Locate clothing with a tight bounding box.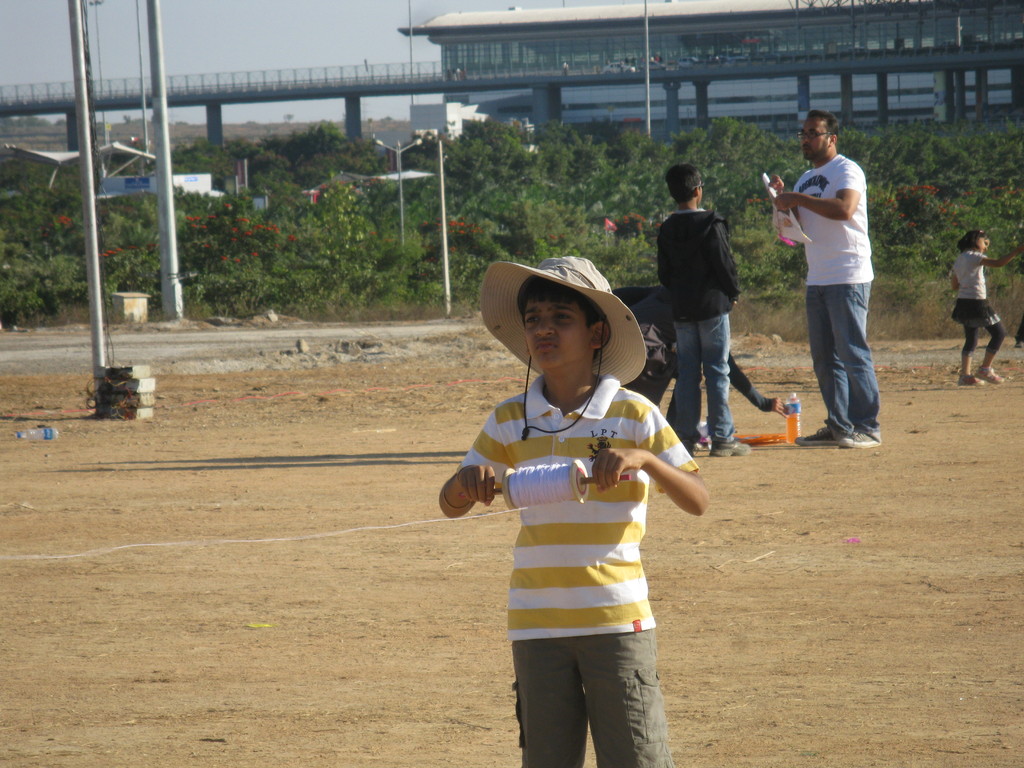
<bbox>805, 281, 883, 433</bbox>.
